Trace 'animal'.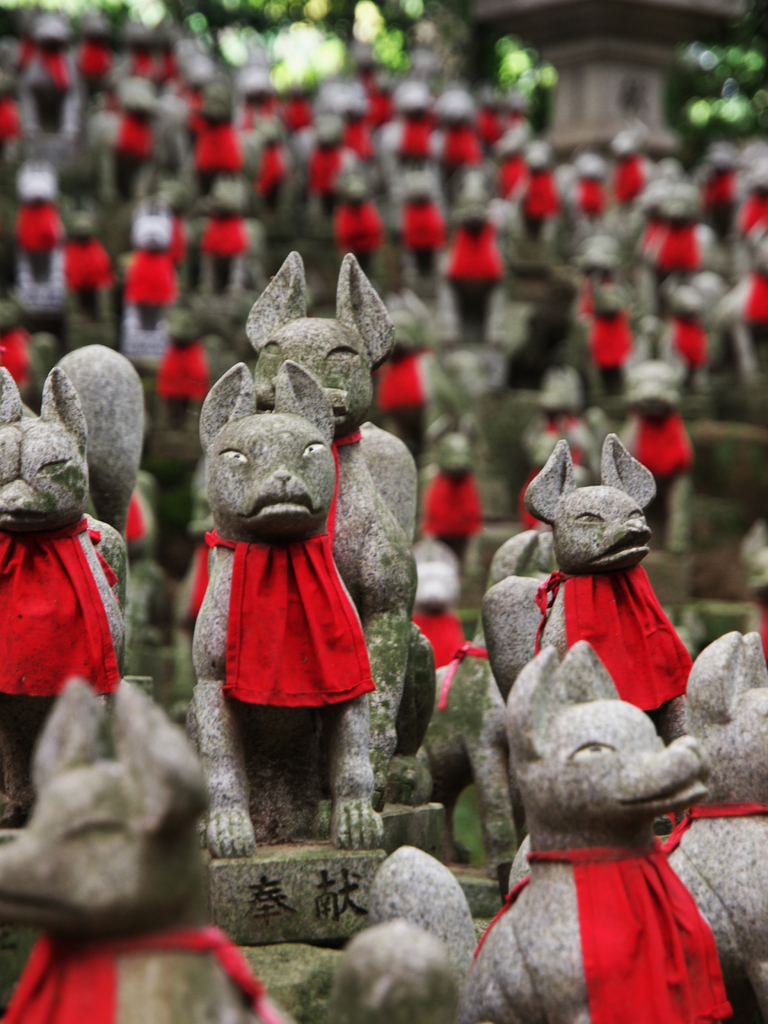
Traced to (x1=187, y1=356, x2=374, y2=855).
